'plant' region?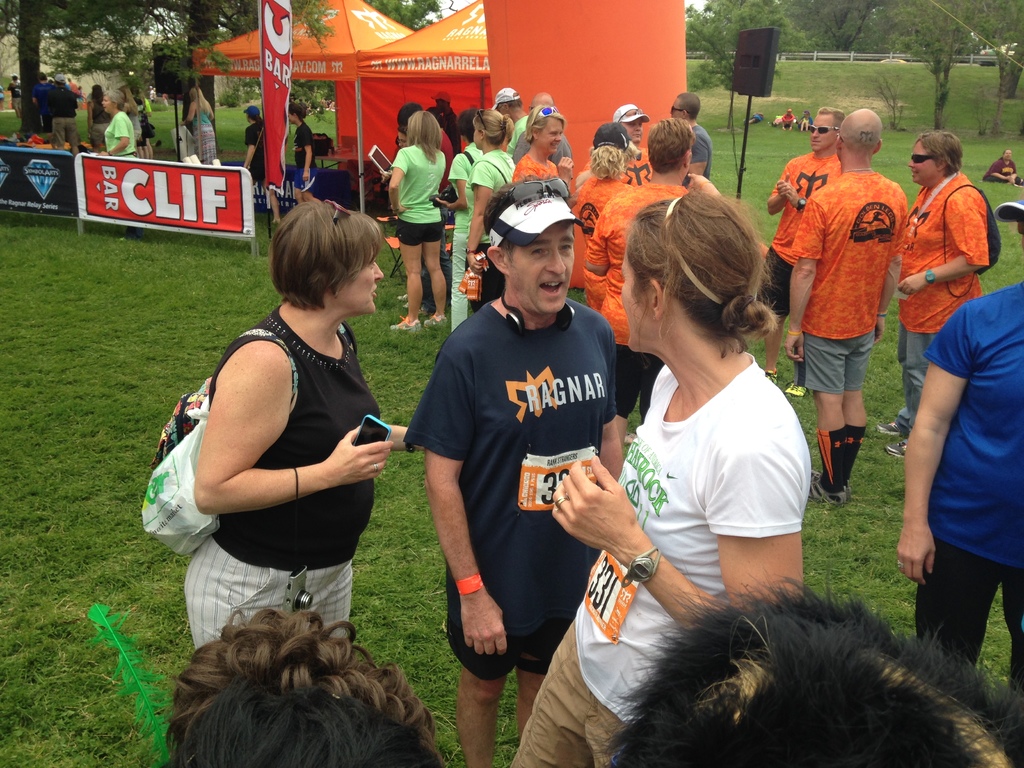
l=868, t=71, r=907, b=122
